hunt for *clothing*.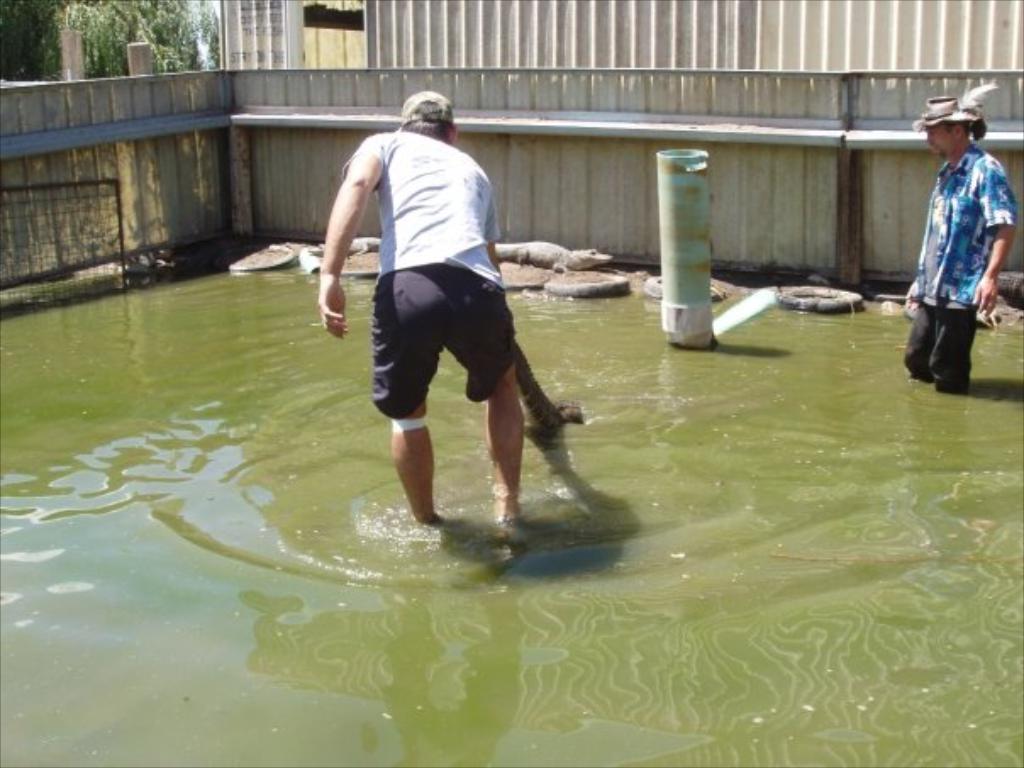
Hunted down at x1=346, y1=132, x2=526, y2=415.
